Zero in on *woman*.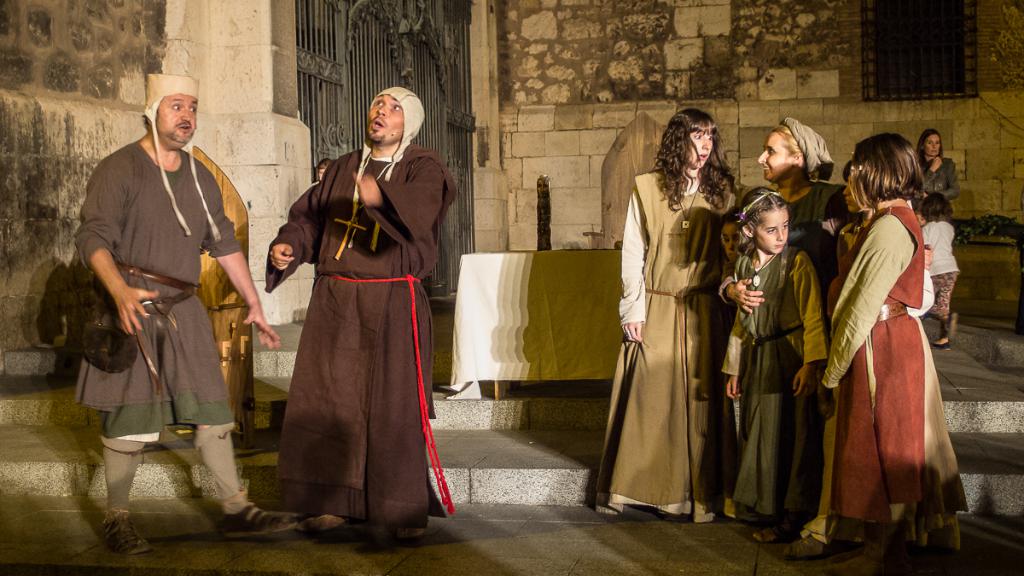
Zeroed in: box(825, 120, 964, 564).
